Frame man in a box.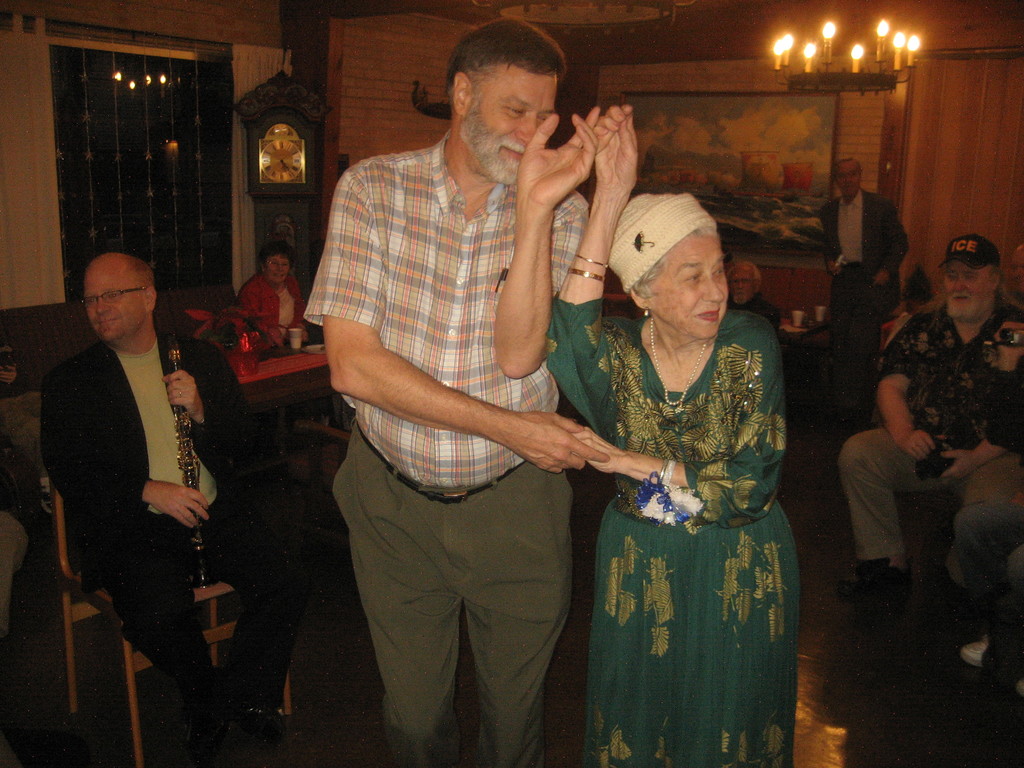
(x1=730, y1=260, x2=778, y2=333).
